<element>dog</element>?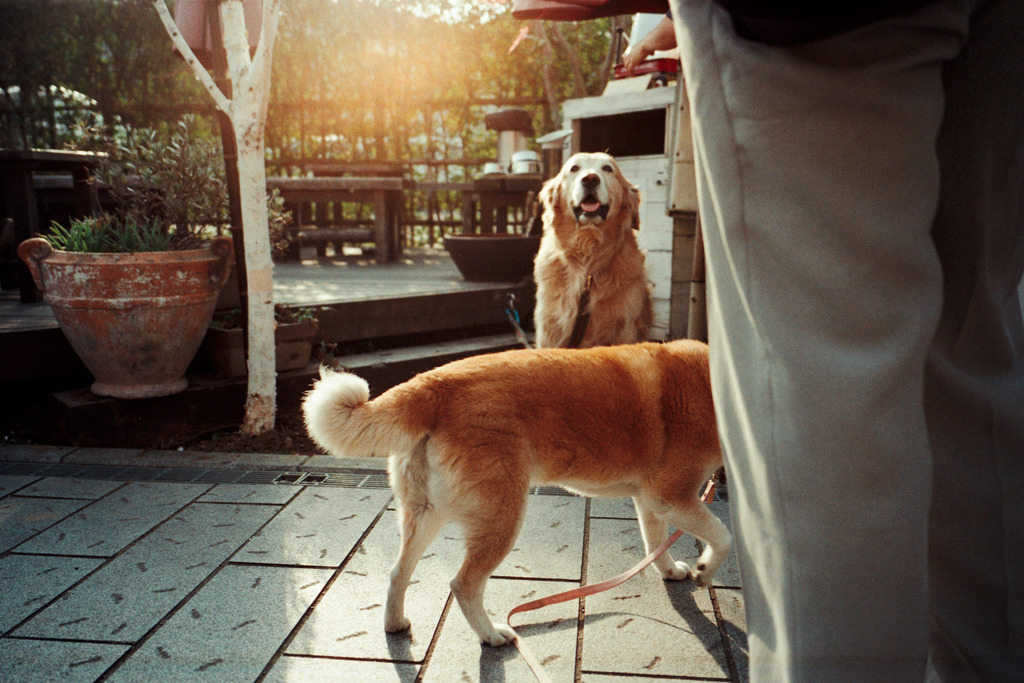
[left=531, top=151, right=655, bottom=352]
